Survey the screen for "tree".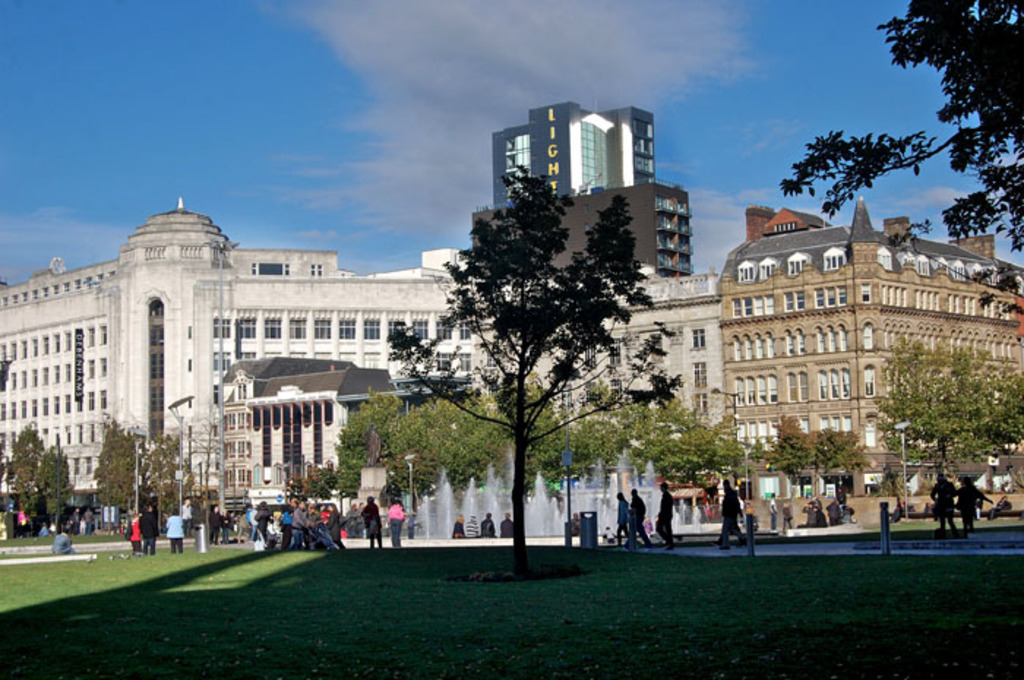
Survey found: select_region(423, 139, 663, 559).
